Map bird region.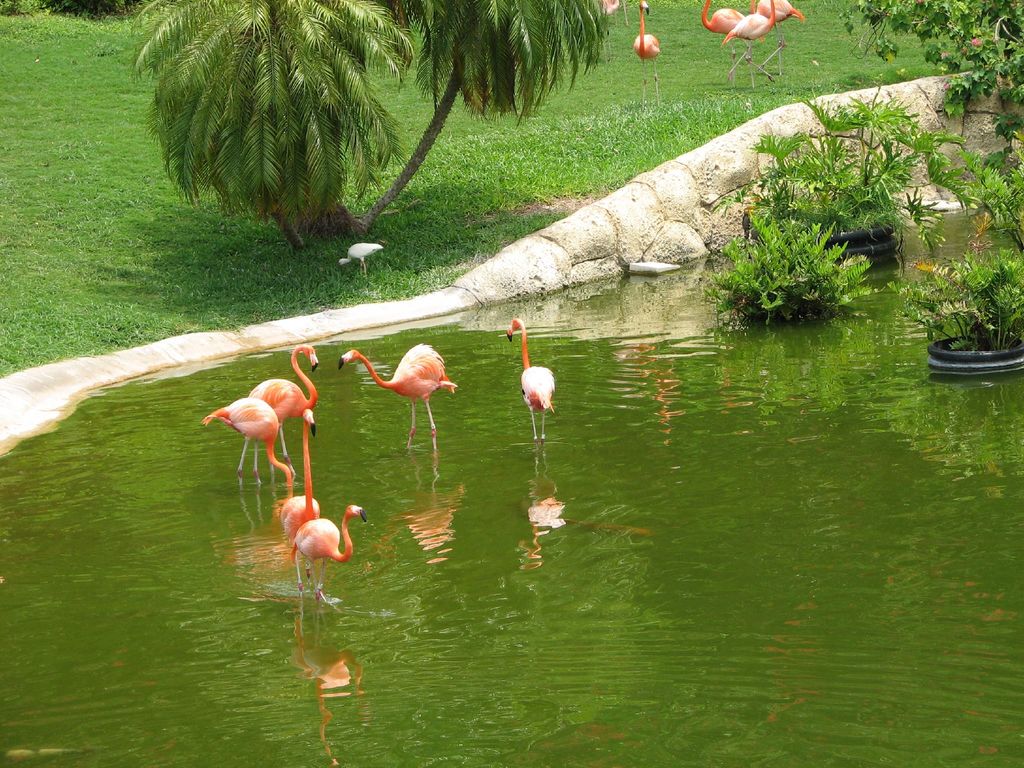
Mapped to bbox(288, 500, 372, 602).
